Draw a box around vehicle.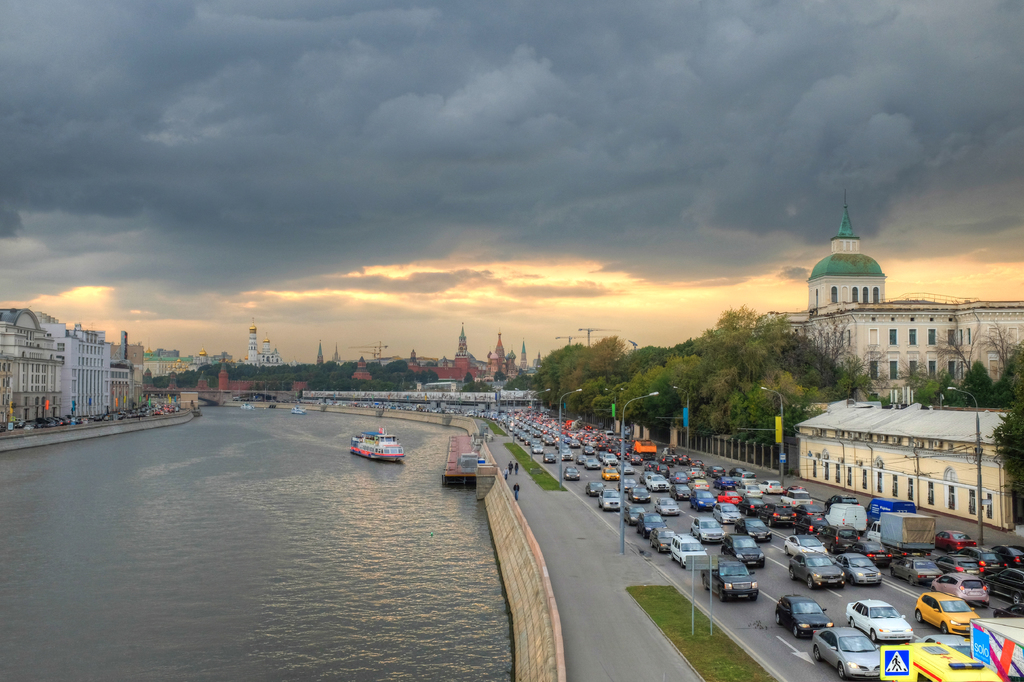
[left=939, top=551, right=987, bottom=574].
